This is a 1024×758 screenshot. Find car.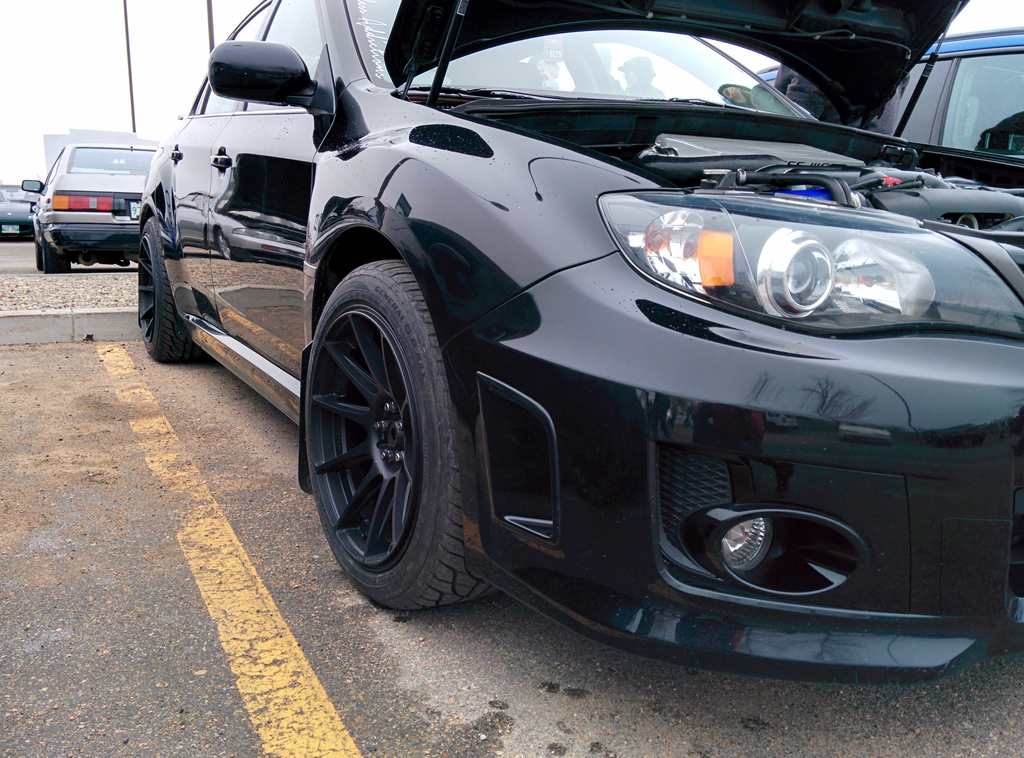
Bounding box: <region>728, 33, 1023, 175</region>.
